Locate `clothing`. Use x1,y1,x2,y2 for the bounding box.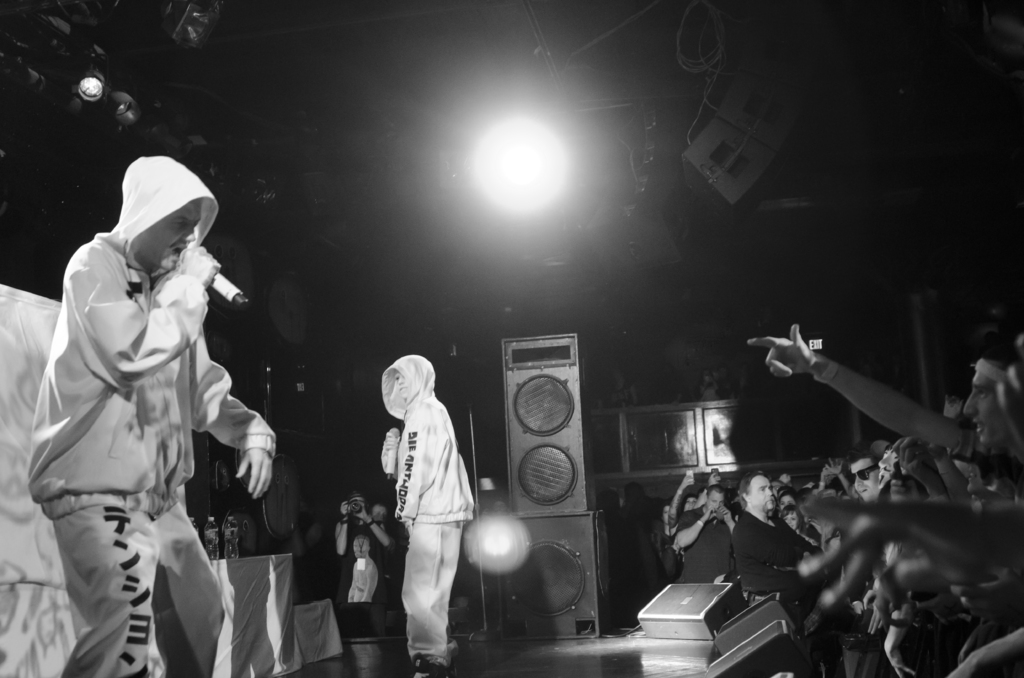
326,516,395,640.
